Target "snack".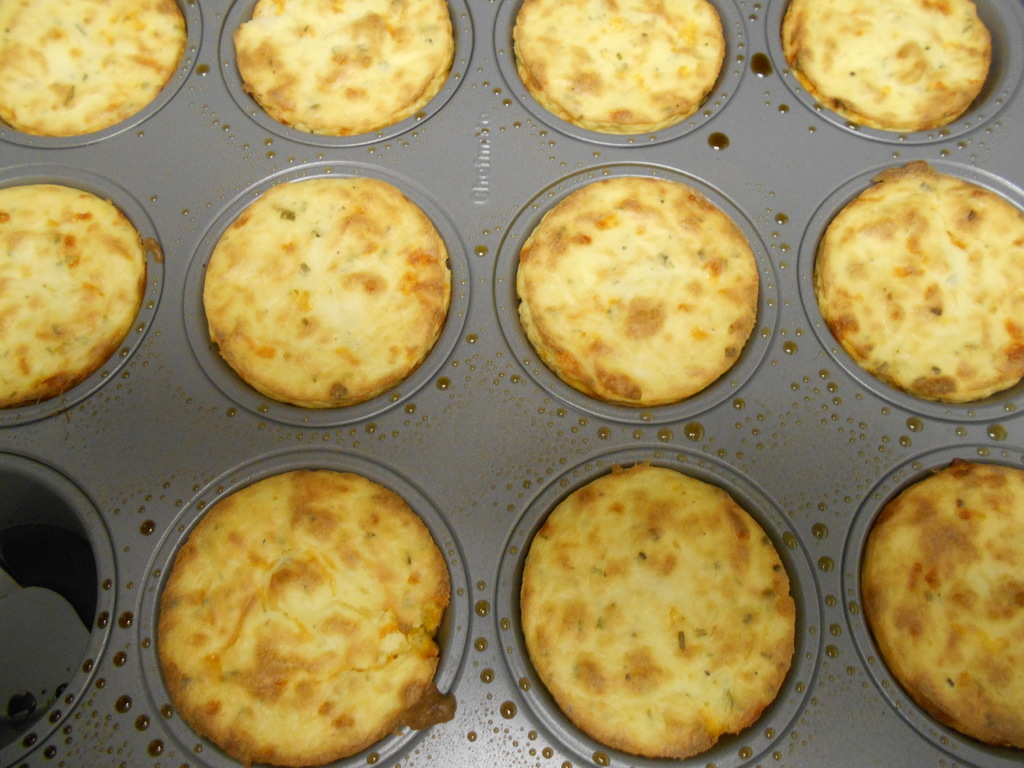
Target region: [865,460,1023,751].
